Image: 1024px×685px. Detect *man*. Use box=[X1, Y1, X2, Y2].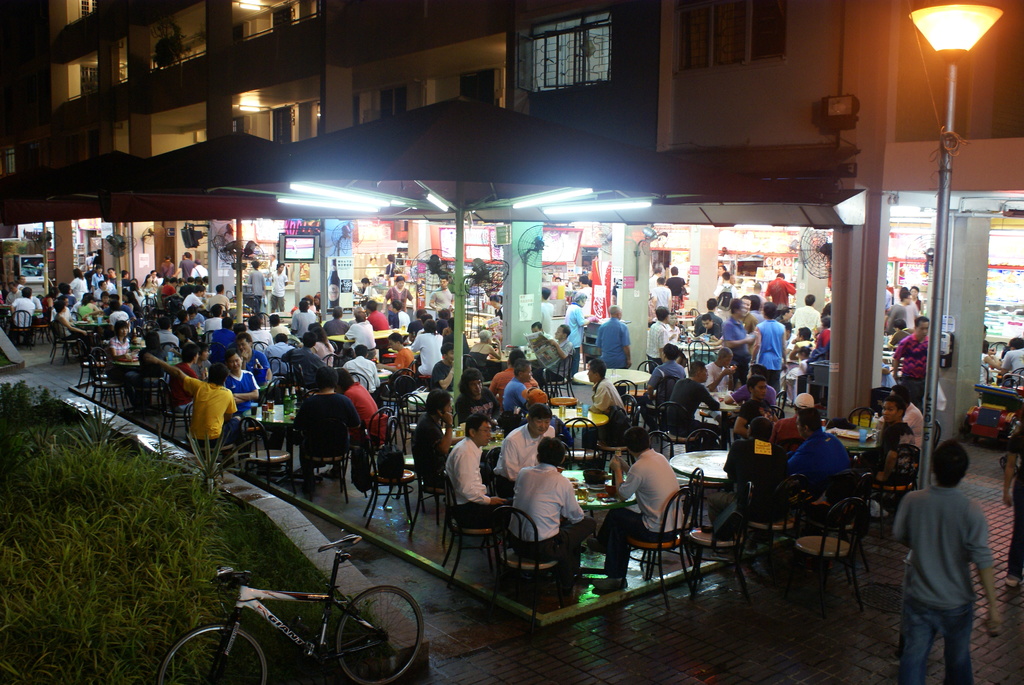
box=[715, 270, 741, 313].
